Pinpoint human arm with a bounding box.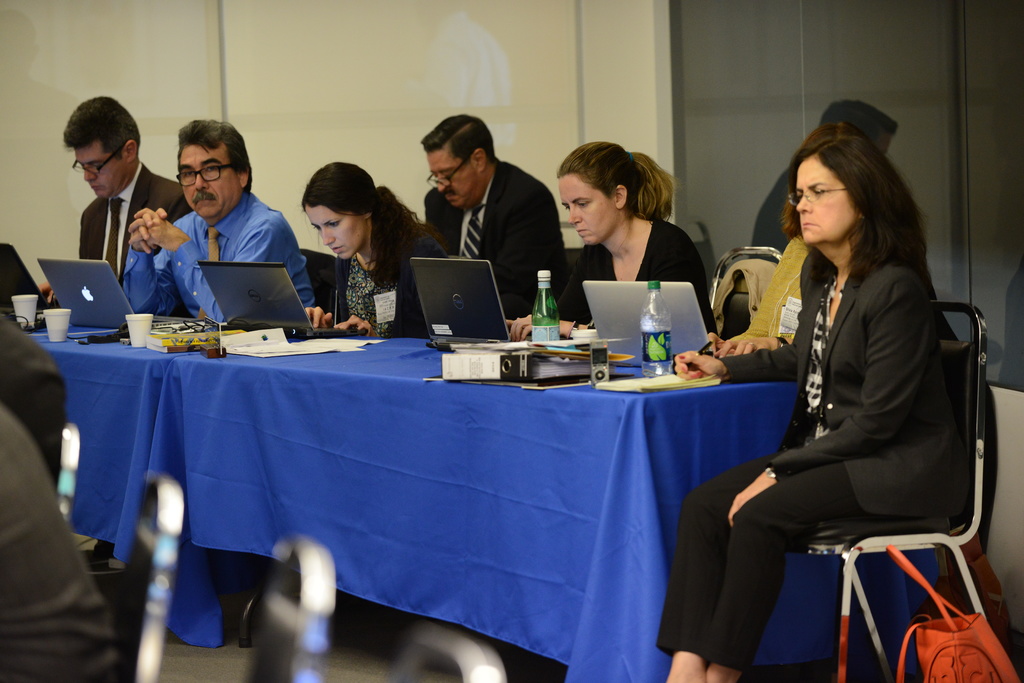
303:259:339:330.
